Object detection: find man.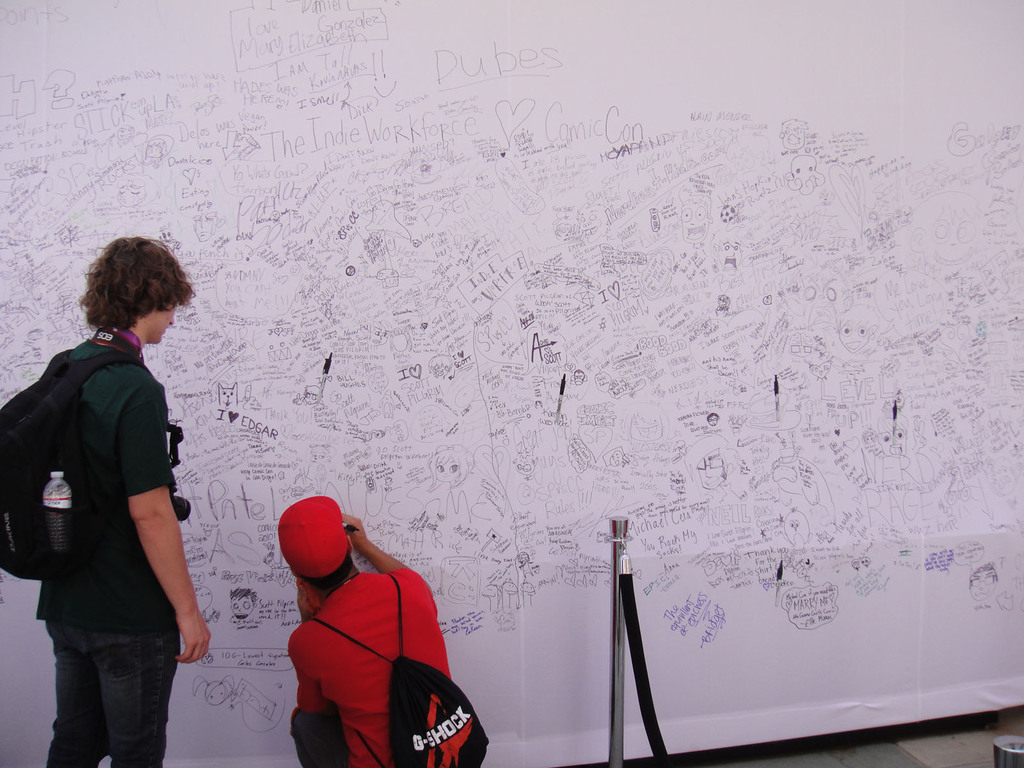
36/230/207/767.
